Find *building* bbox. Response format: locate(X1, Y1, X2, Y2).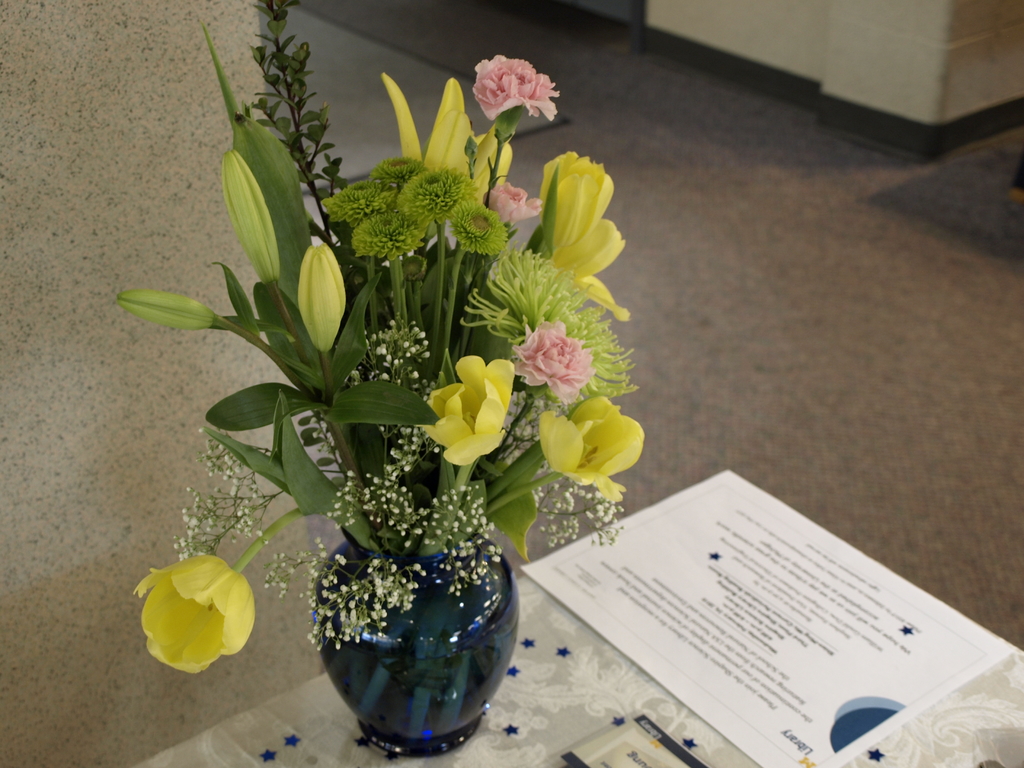
locate(0, 0, 1023, 767).
